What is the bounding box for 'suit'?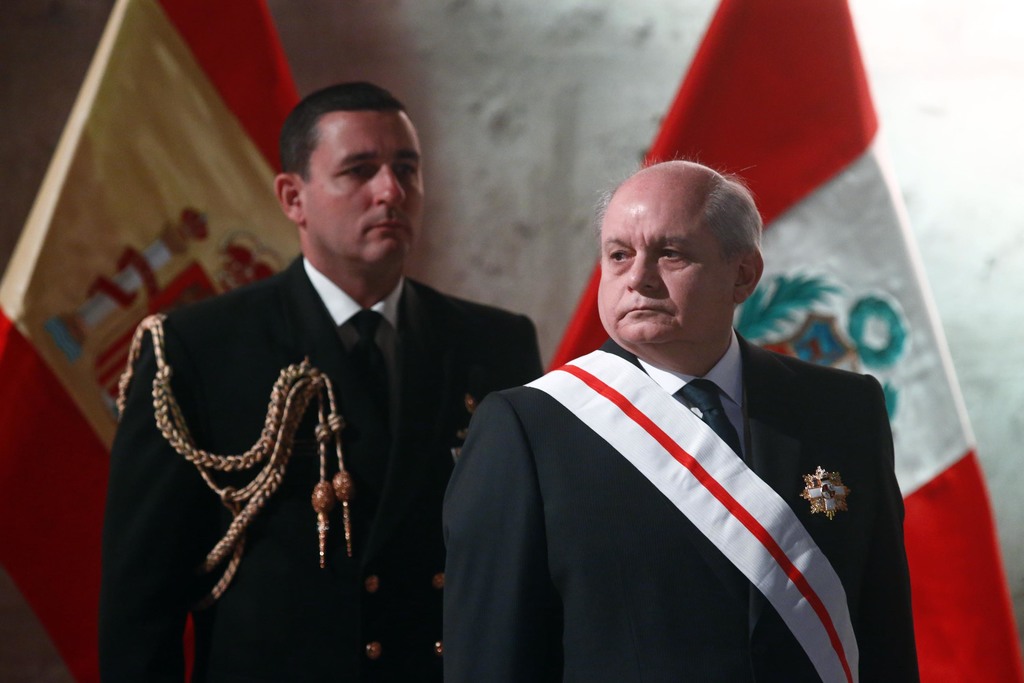
Rect(128, 90, 495, 677).
